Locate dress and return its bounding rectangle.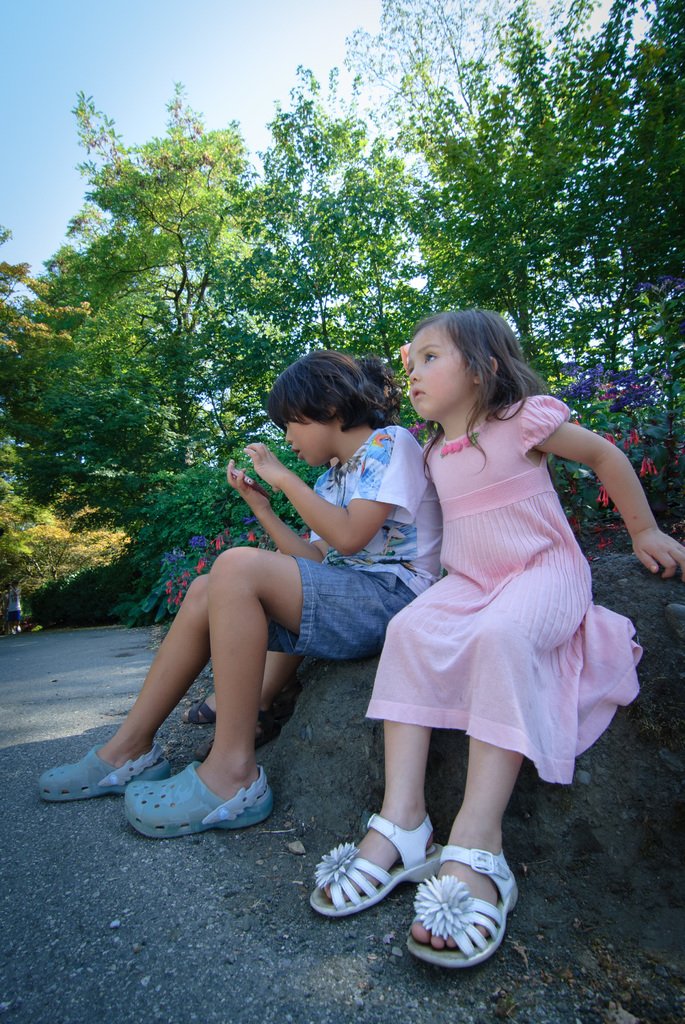
left=365, top=391, right=645, bottom=783.
